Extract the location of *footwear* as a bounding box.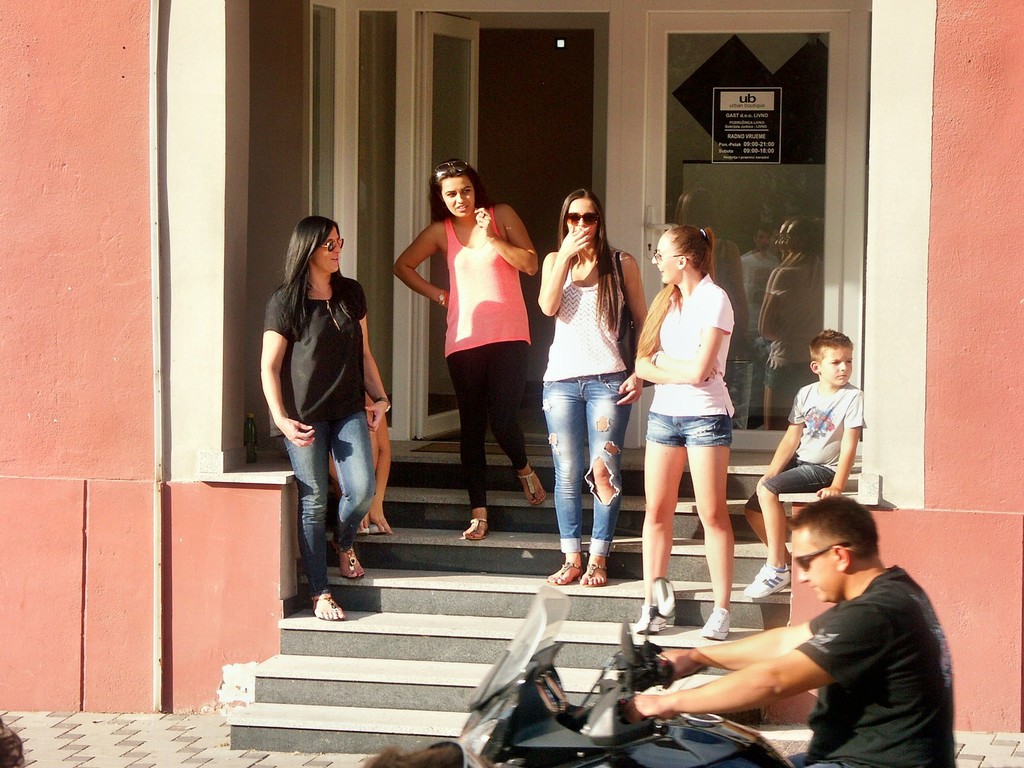
(516,474,549,506).
